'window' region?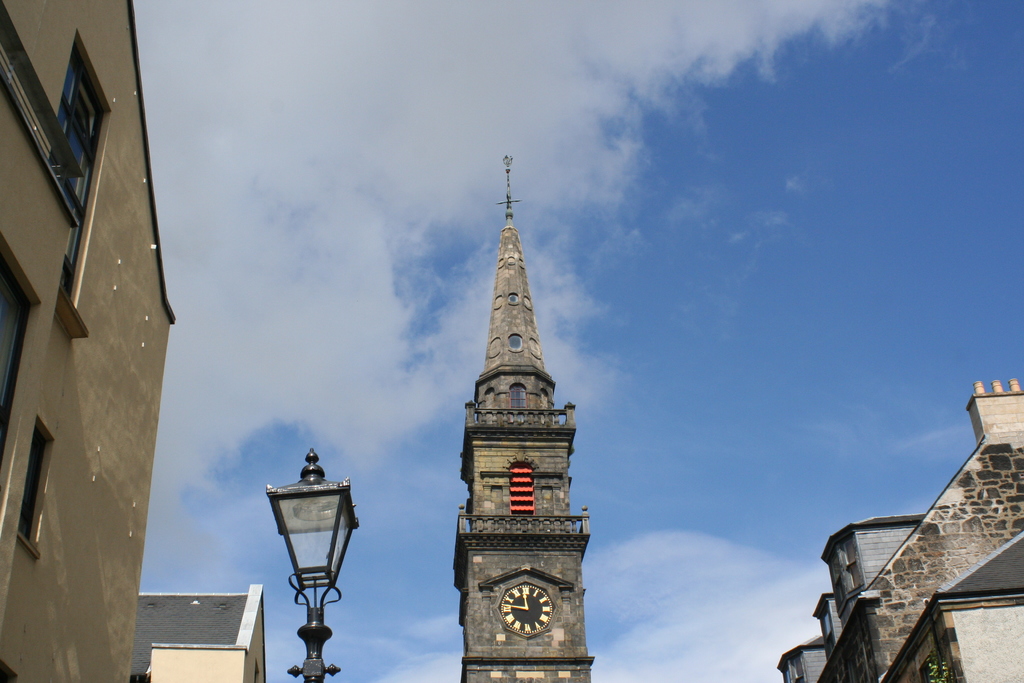
bbox=(18, 424, 52, 538)
